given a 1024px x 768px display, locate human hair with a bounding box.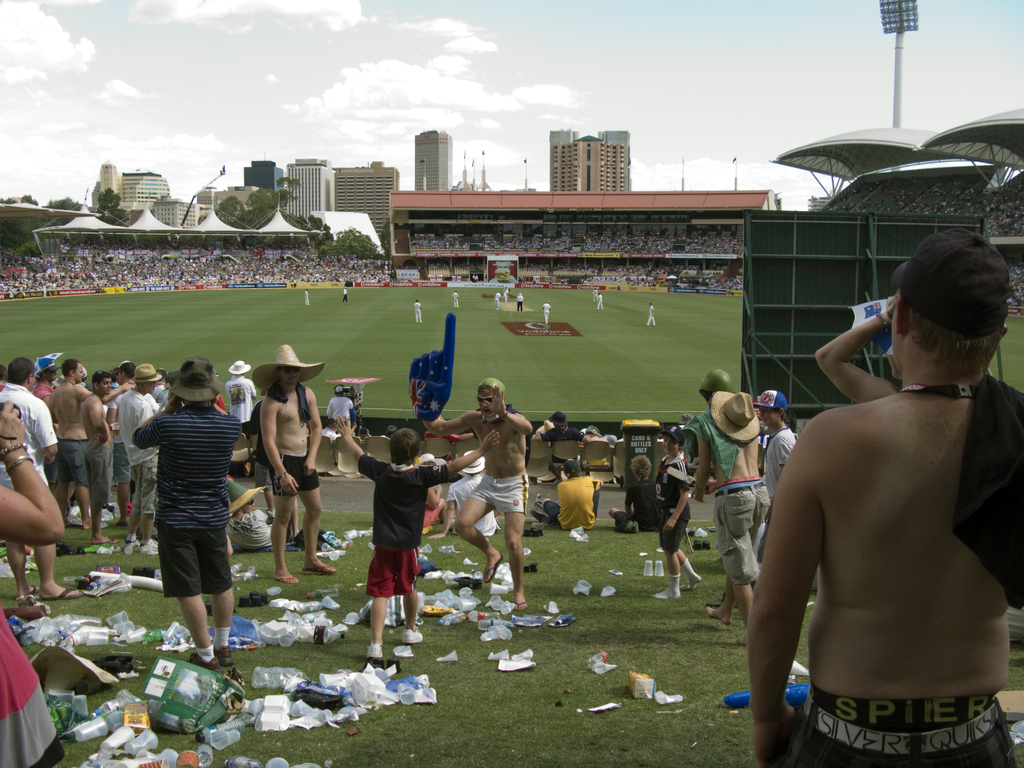
Located: pyautogui.locateOnScreen(630, 454, 650, 481).
